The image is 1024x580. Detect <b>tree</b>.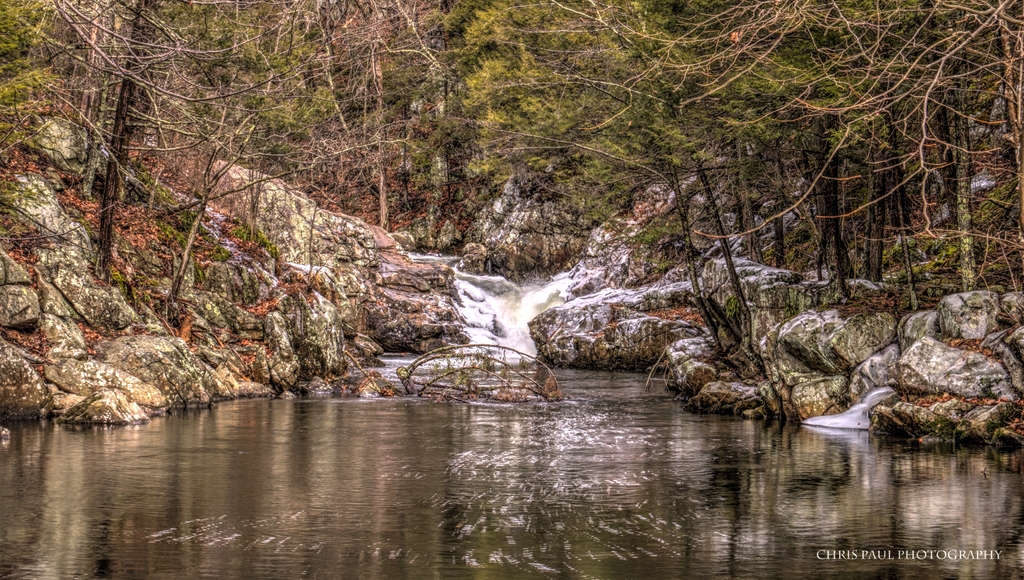
Detection: x1=0, y1=1, x2=468, y2=353.
